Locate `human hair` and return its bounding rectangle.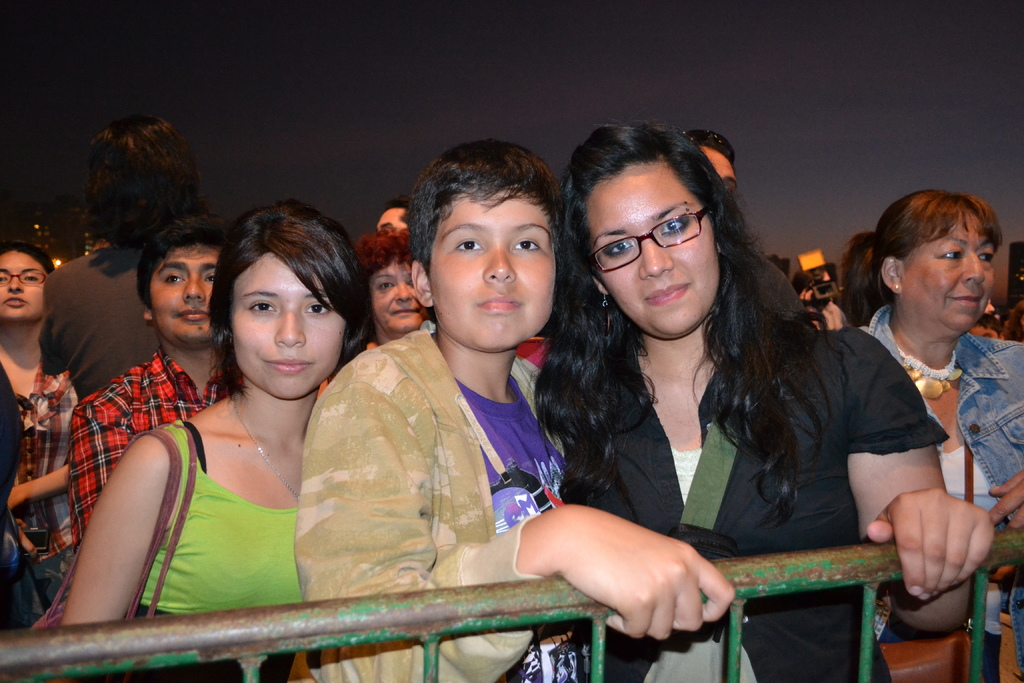
BBox(80, 112, 210, 254).
